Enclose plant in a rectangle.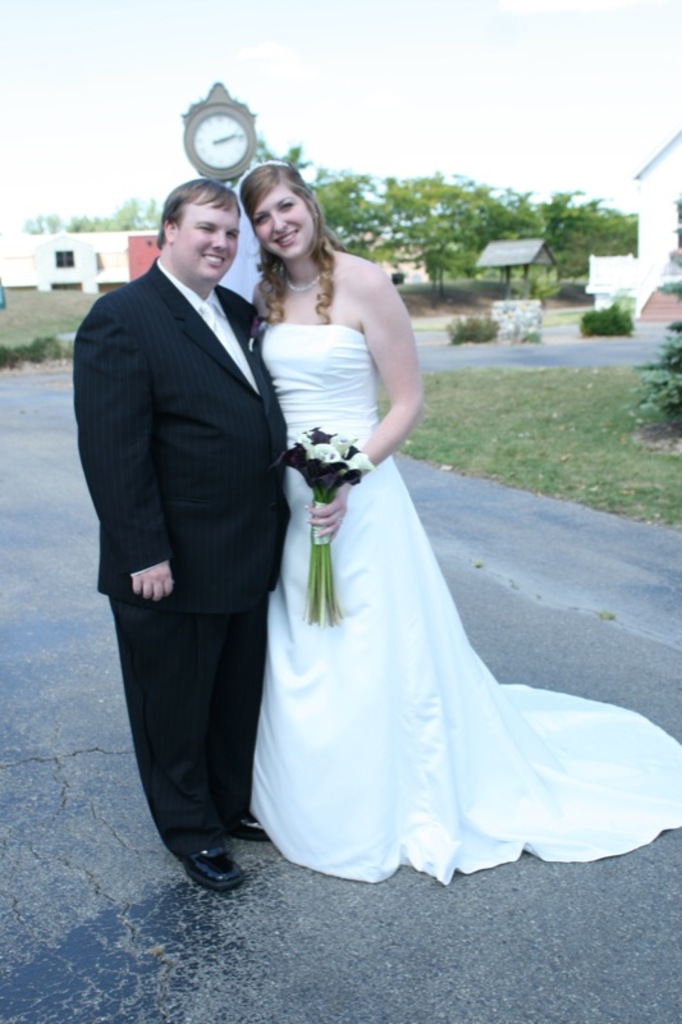
rect(441, 308, 495, 348).
